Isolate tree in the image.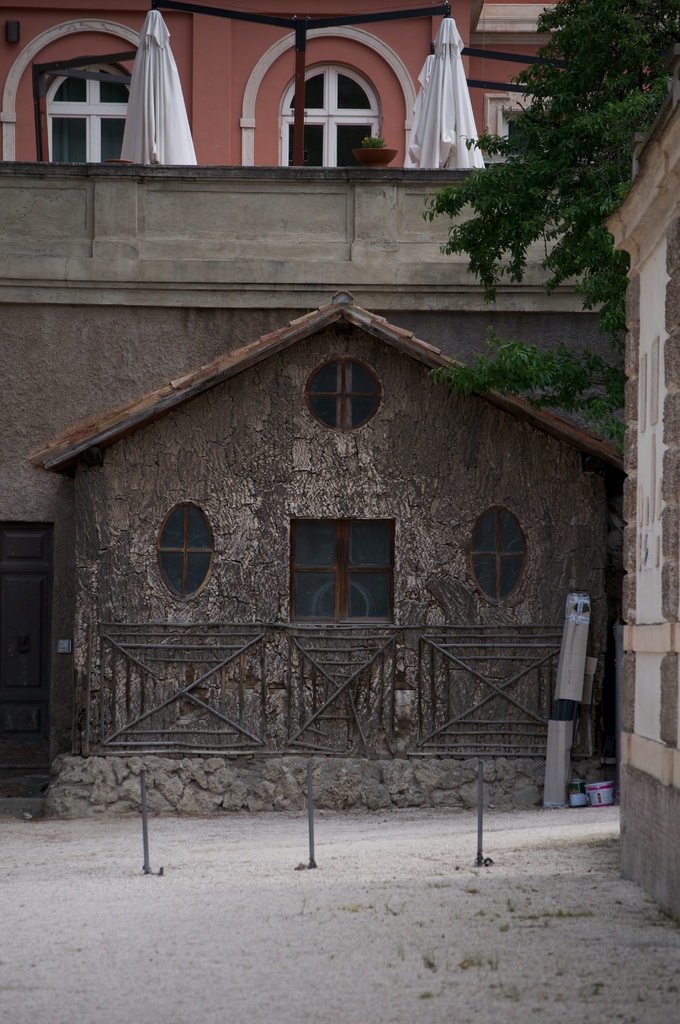
Isolated region: [428, 0, 679, 467].
